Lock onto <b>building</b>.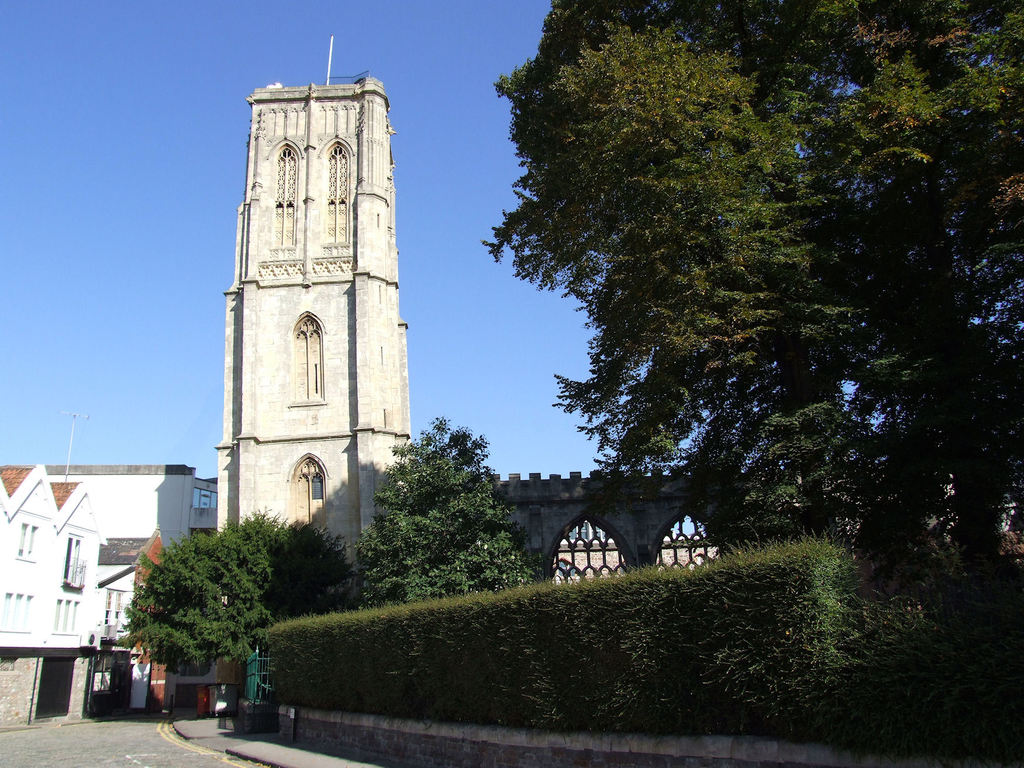
Locked: (215,35,718,600).
